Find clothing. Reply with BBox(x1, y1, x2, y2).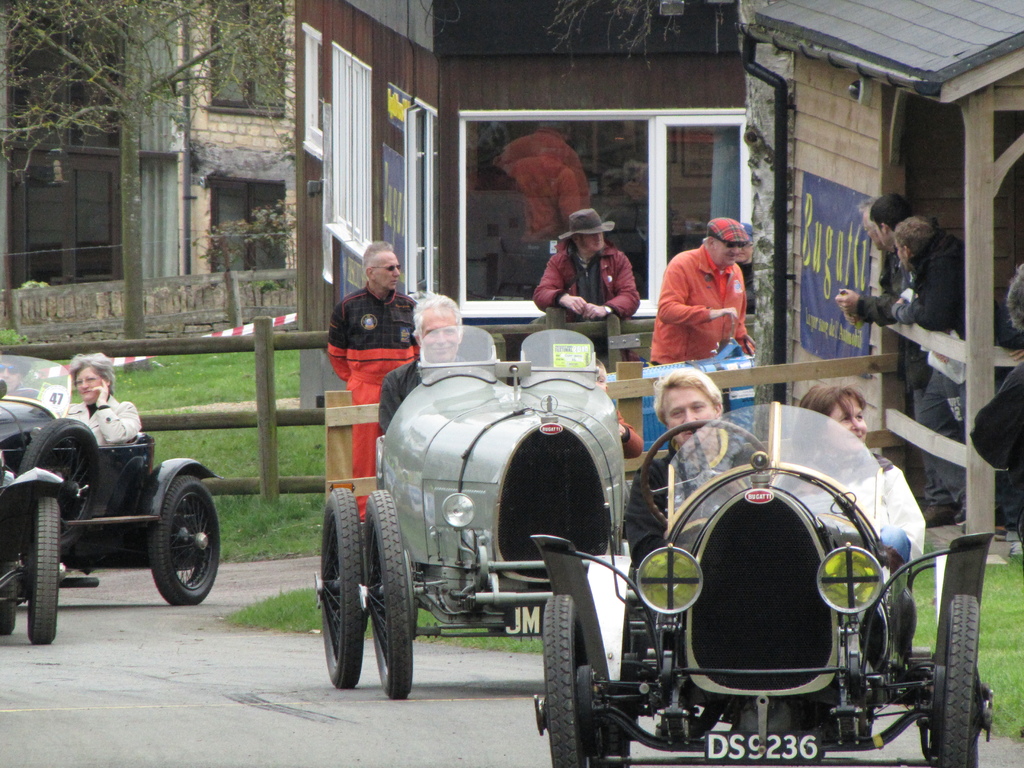
BBox(622, 465, 731, 557).
